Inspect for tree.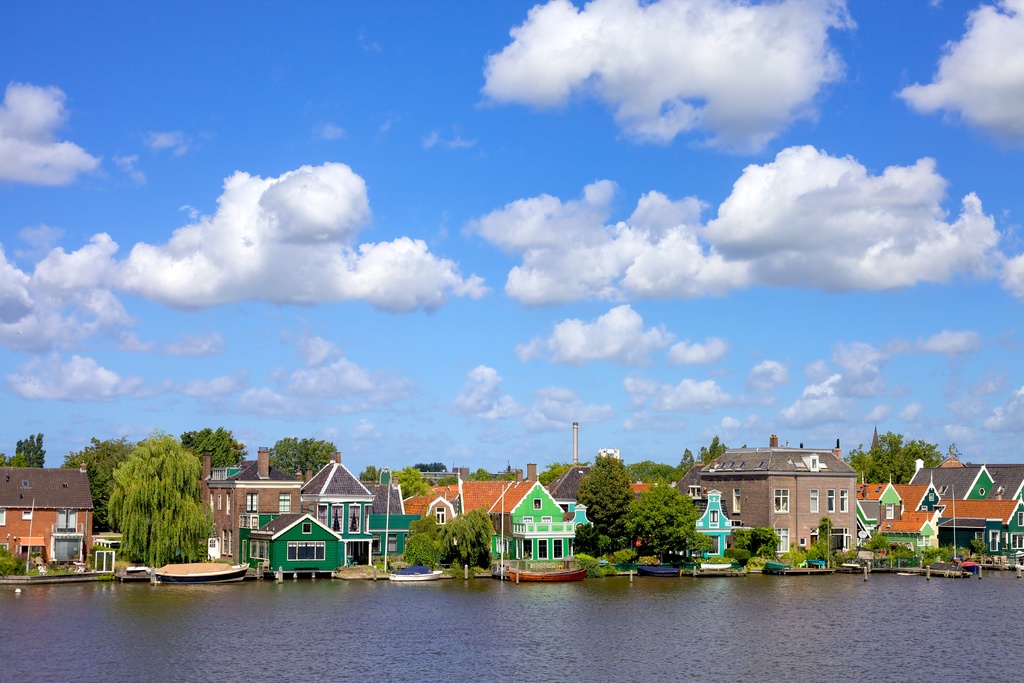
Inspection: <bbox>358, 458, 385, 483</bbox>.
